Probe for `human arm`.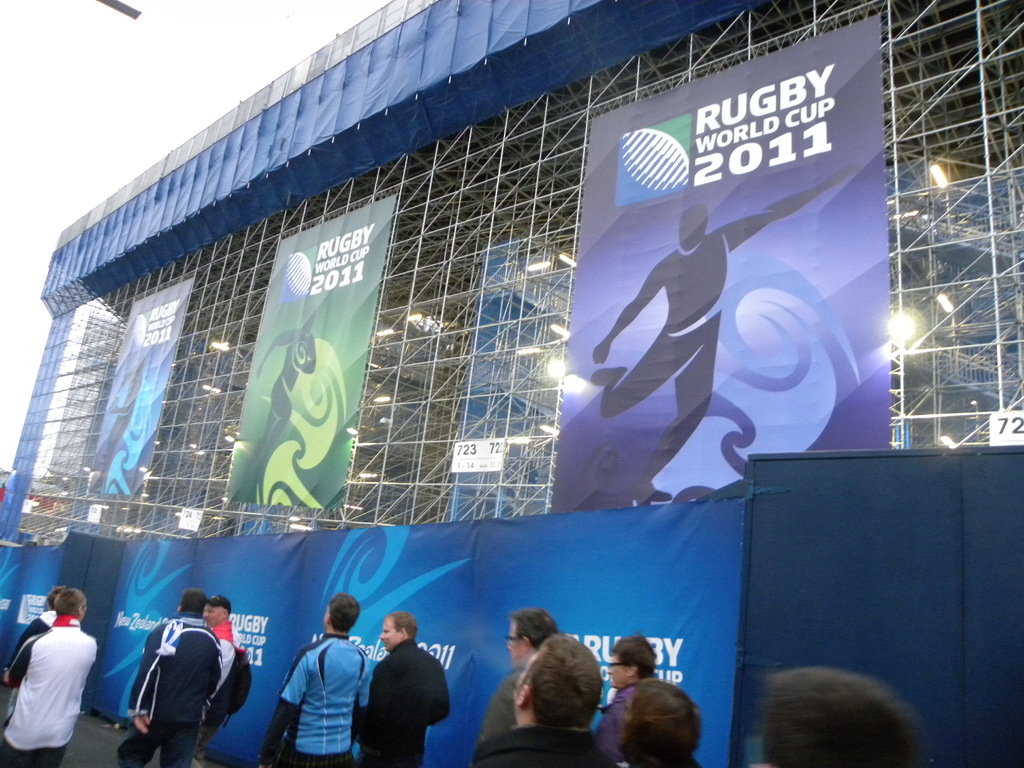
Probe result: pyautogui.locateOnScreen(356, 664, 384, 728).
